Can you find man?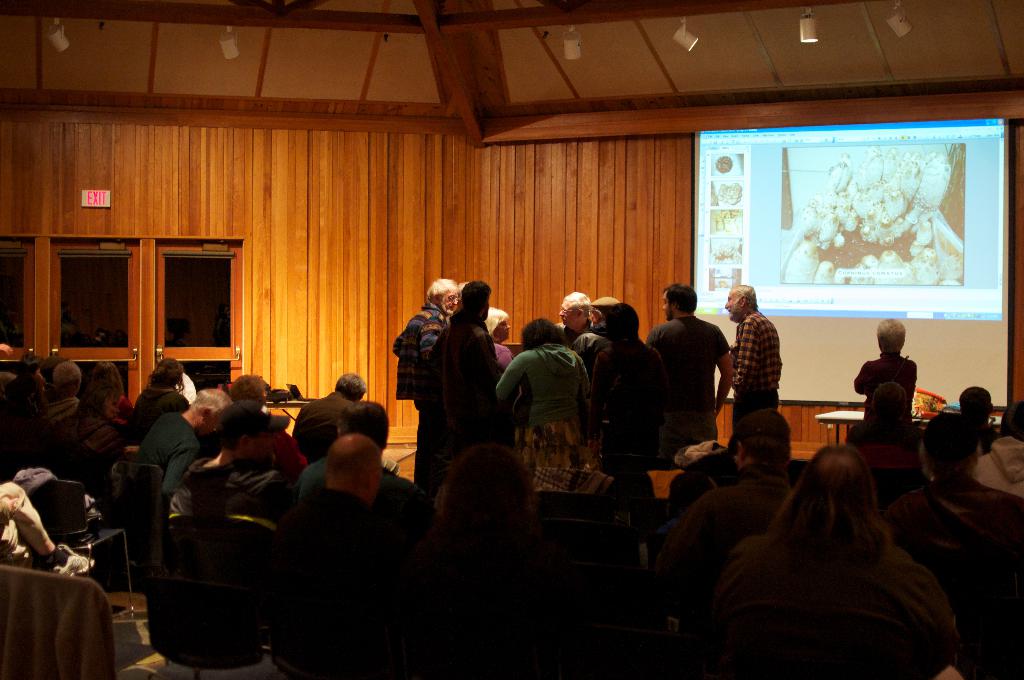
Yes, bounding box: bbox=[285, 373, 364, 457].
